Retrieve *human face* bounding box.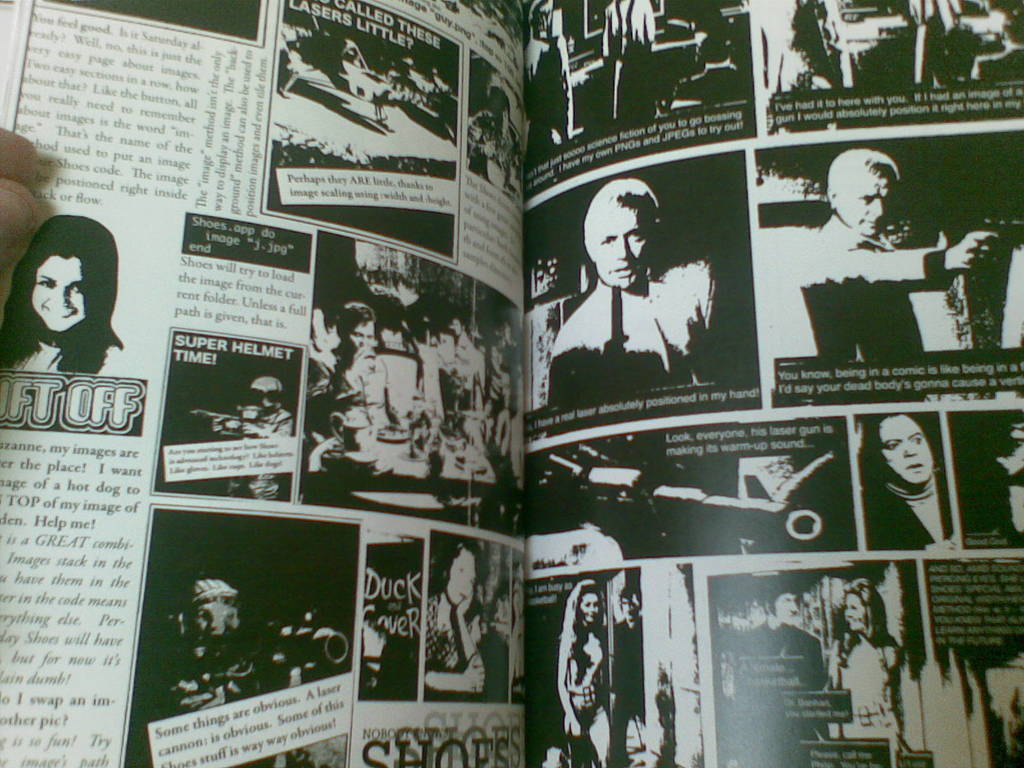
Bounding box: [left=844, top=170, right=893, bottom=236].
